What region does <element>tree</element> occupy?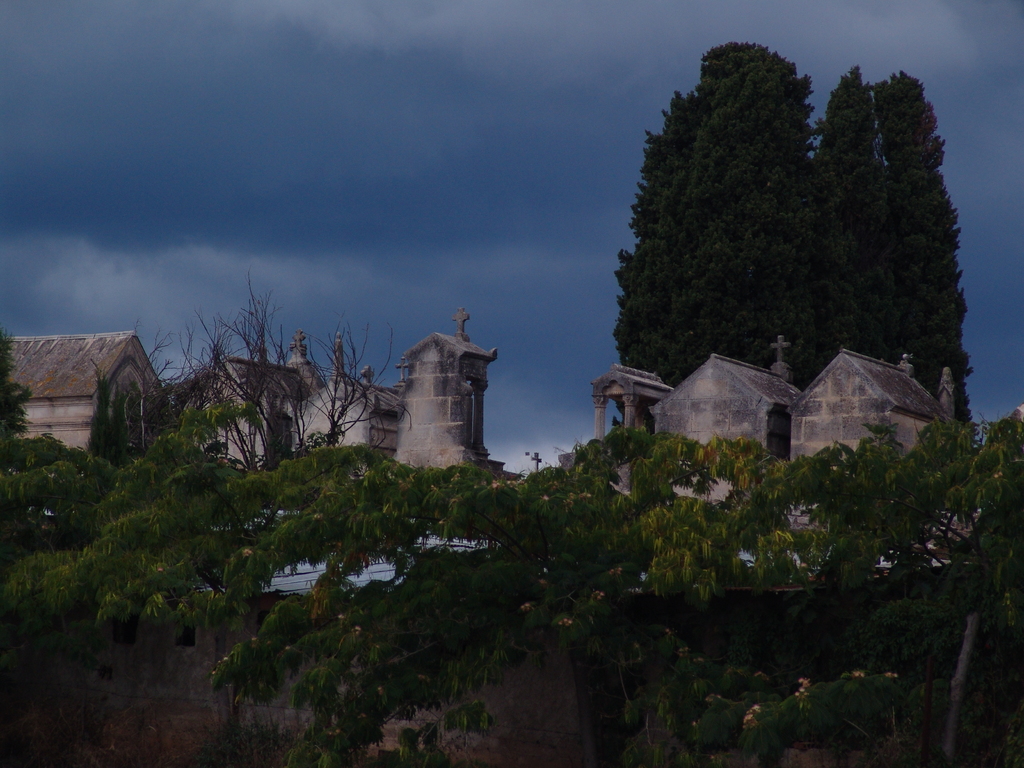
bbox=(866, 63, 980, 442).
